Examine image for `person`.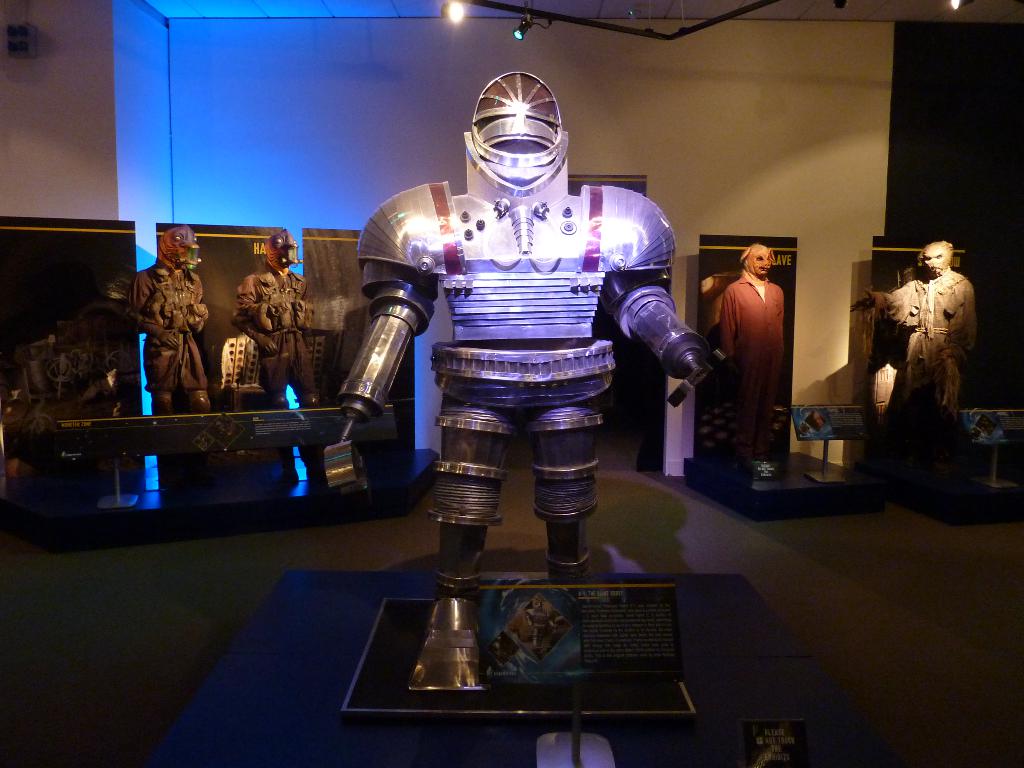
Examination result: (x1=724, y1=244, x2=784, y2=479).
